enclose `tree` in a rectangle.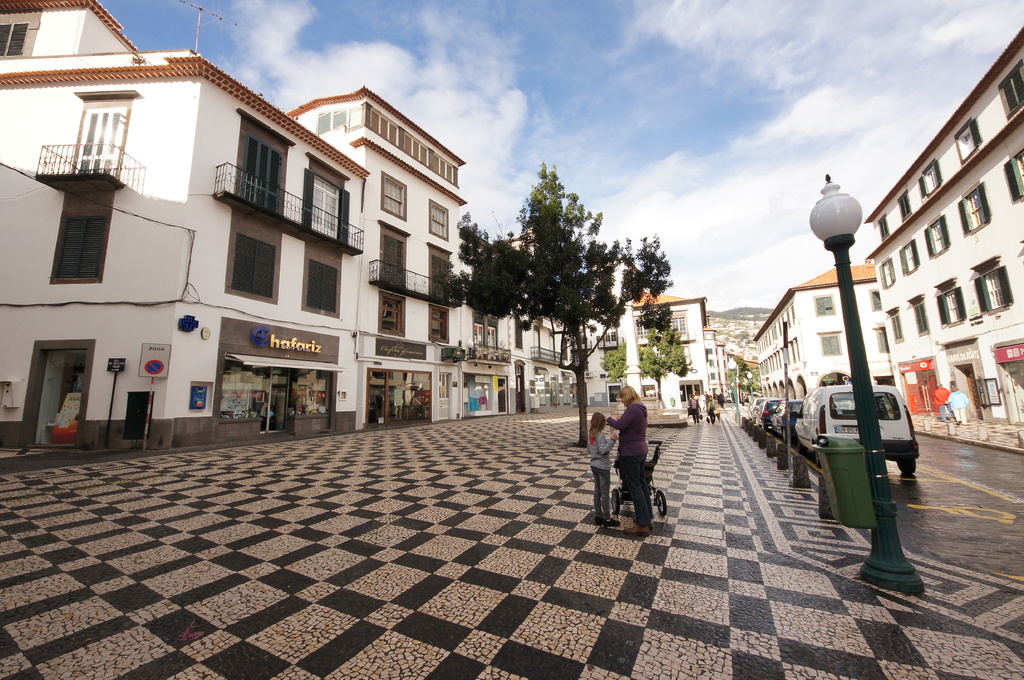
457,161,671,445.
